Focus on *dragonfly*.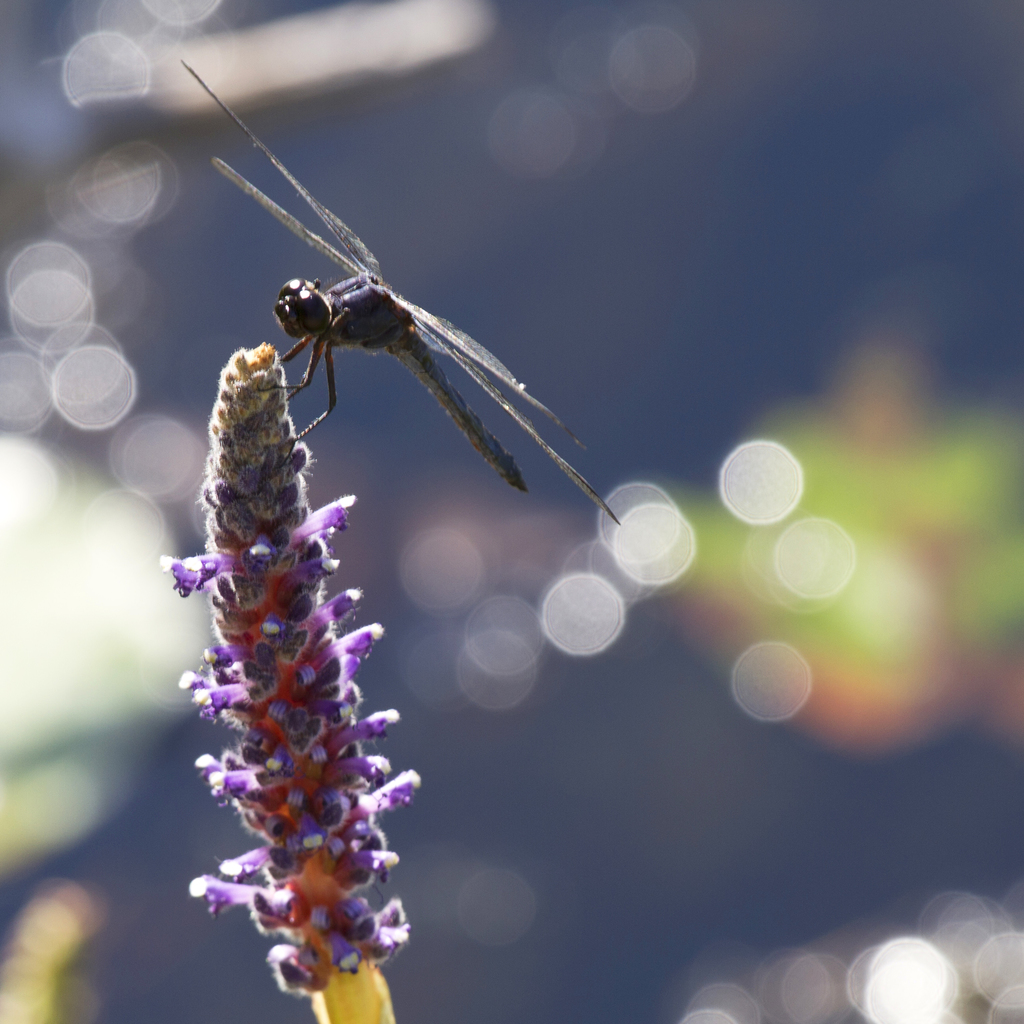
Focused at <box>176,56,622,531</box>.
